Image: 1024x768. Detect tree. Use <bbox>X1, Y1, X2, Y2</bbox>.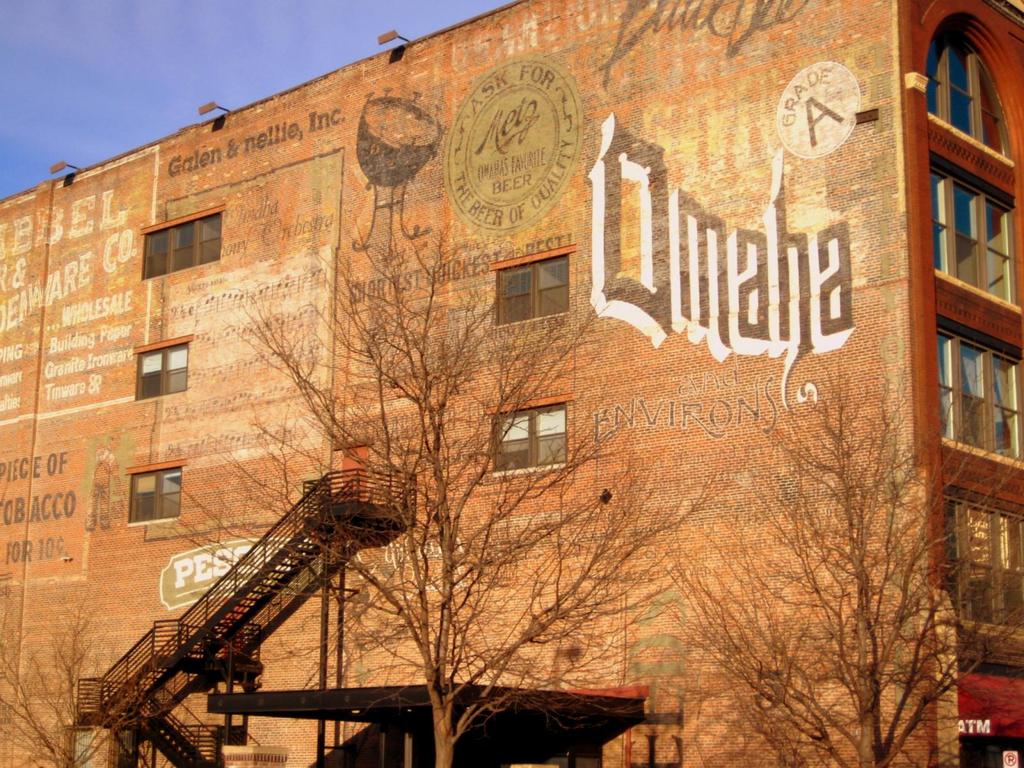
<bbox>116, 691, 209, 767</bbox>.
